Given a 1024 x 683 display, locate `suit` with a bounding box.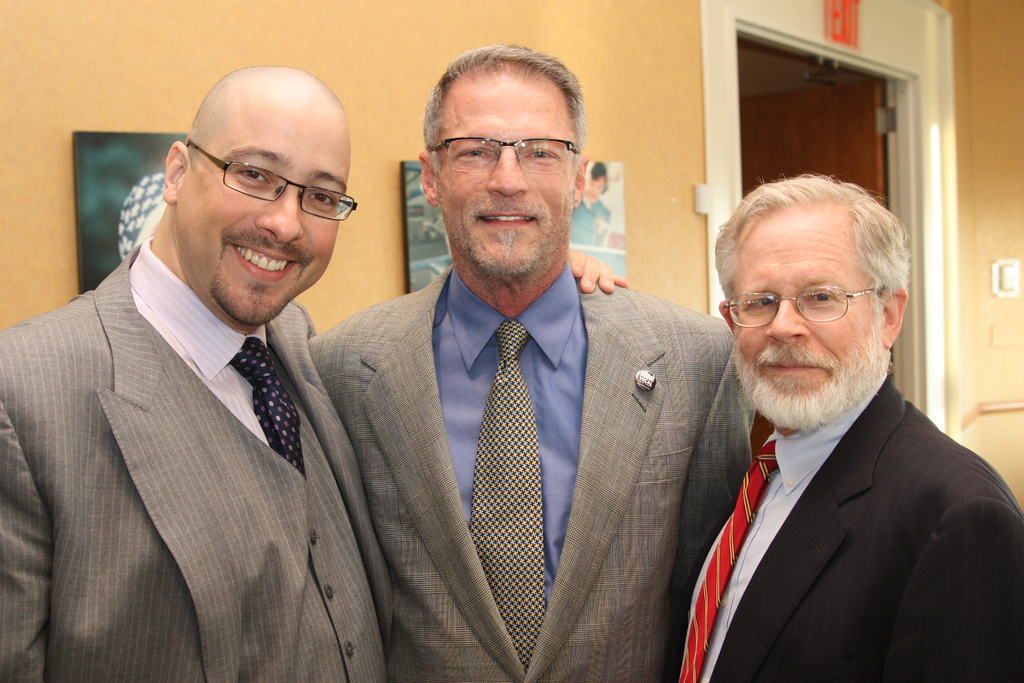
Located: rect(665, 375, 1023, 682).
